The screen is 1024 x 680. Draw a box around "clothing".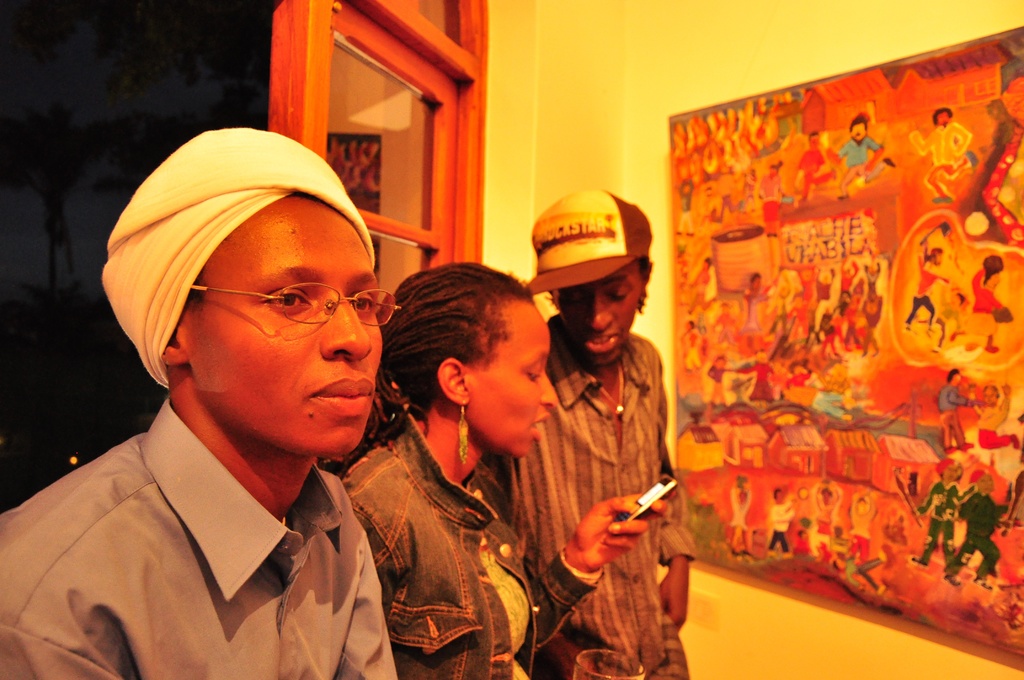
(675, 182, 694, 232).
